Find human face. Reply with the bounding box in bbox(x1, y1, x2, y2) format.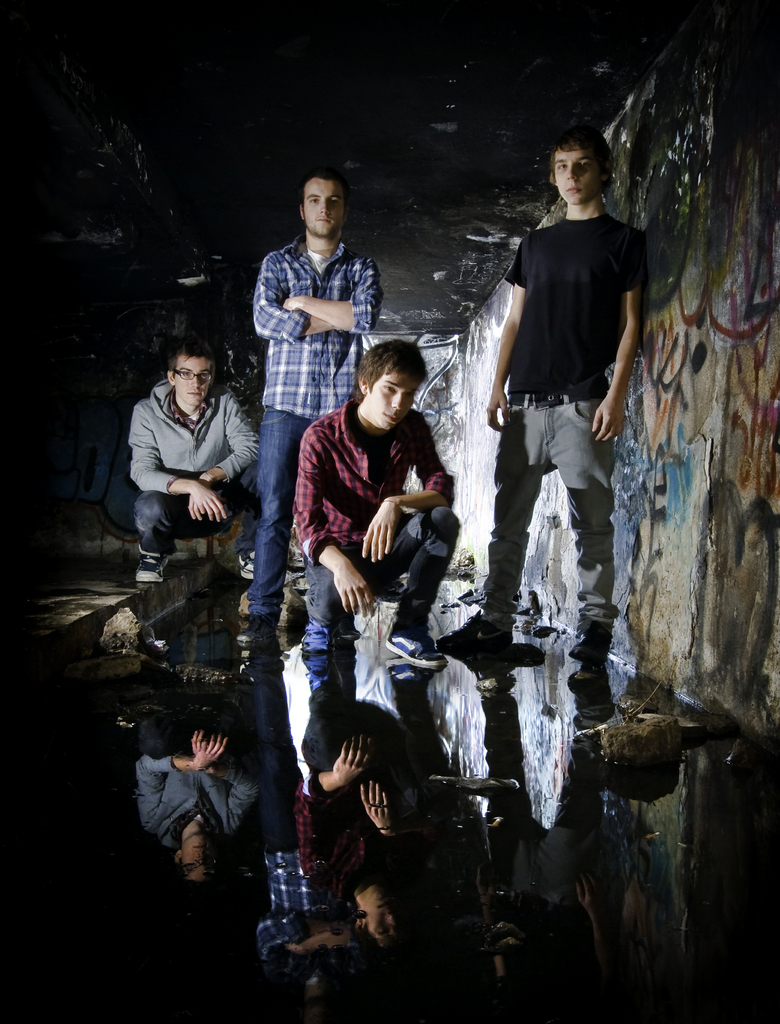
bbox(173, 353, 216, 409).
